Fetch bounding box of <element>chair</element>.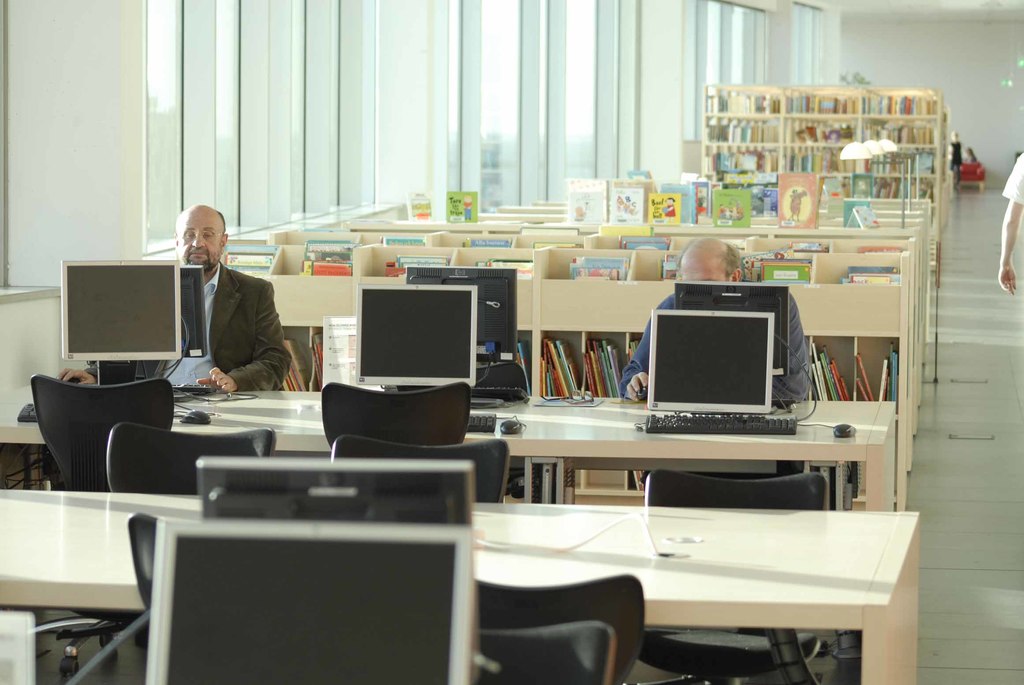
Bbox: left=333, top=436, right=509, bottom=684.
